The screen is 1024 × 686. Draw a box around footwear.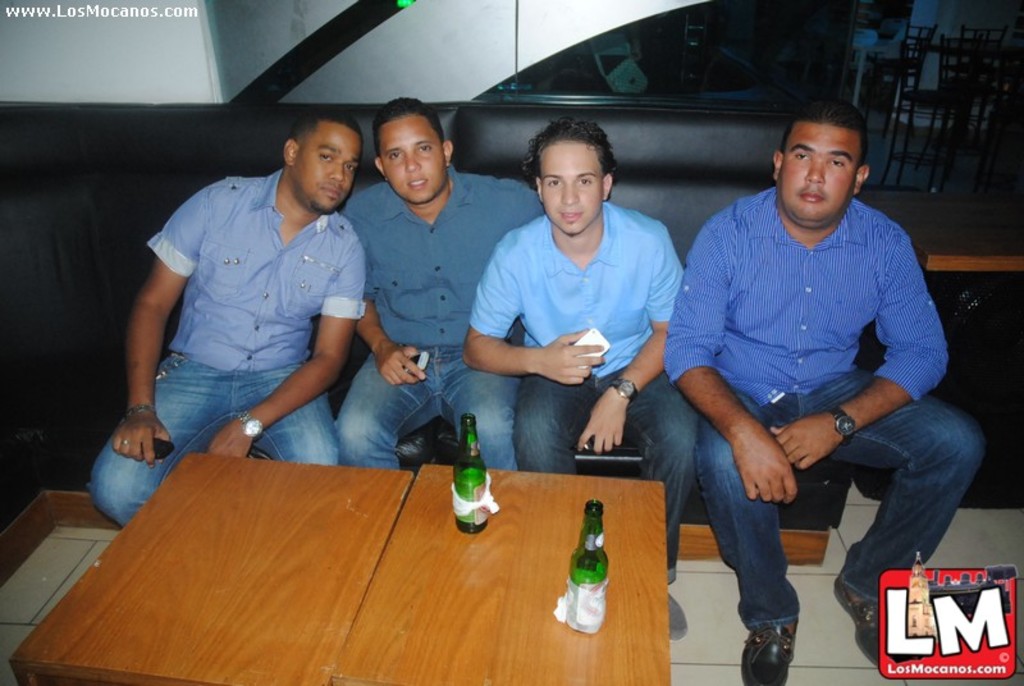
box(835, 541, 922, 668).
